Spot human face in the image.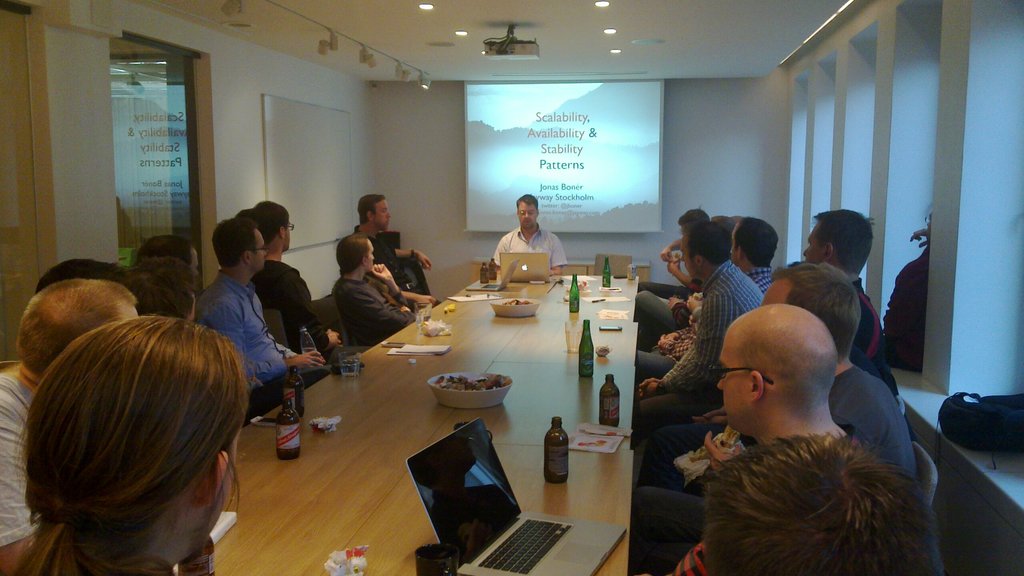
human face found at left=718, top=333, right=753, bottom=429.
